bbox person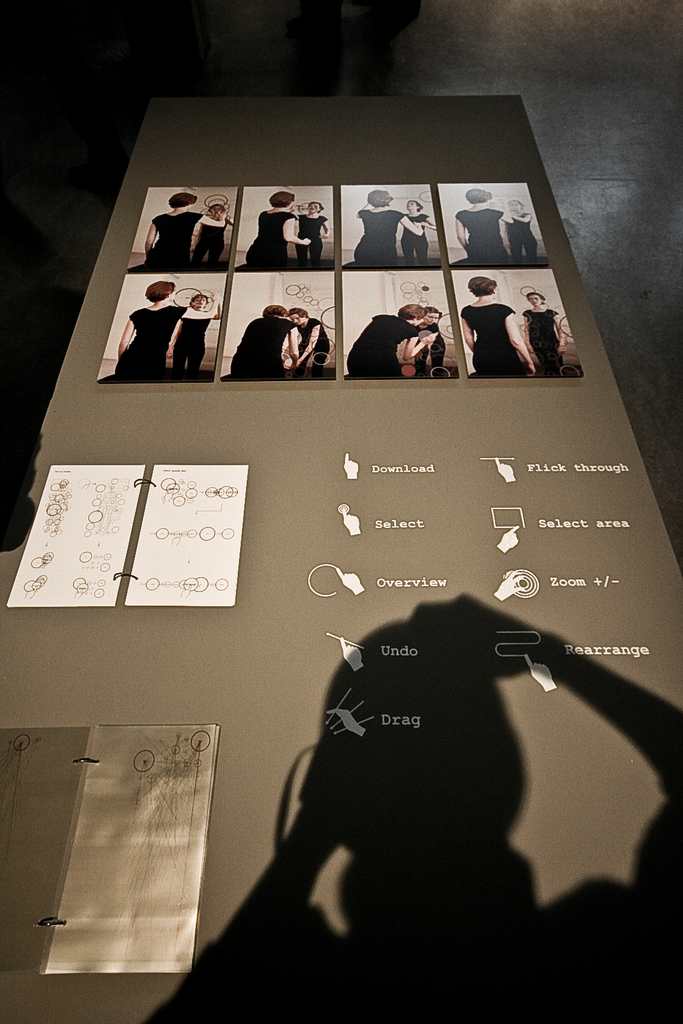
l=138, t=195, r=217, b=280
